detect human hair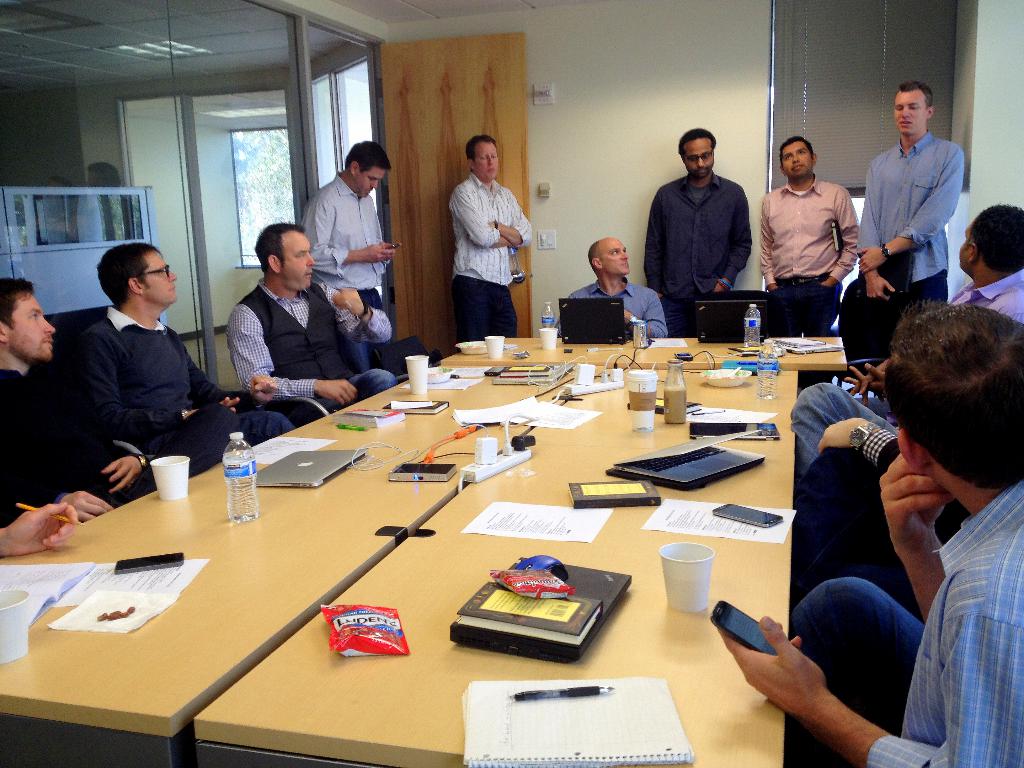
x1=882, y1=288, x2=1012, y2=517
